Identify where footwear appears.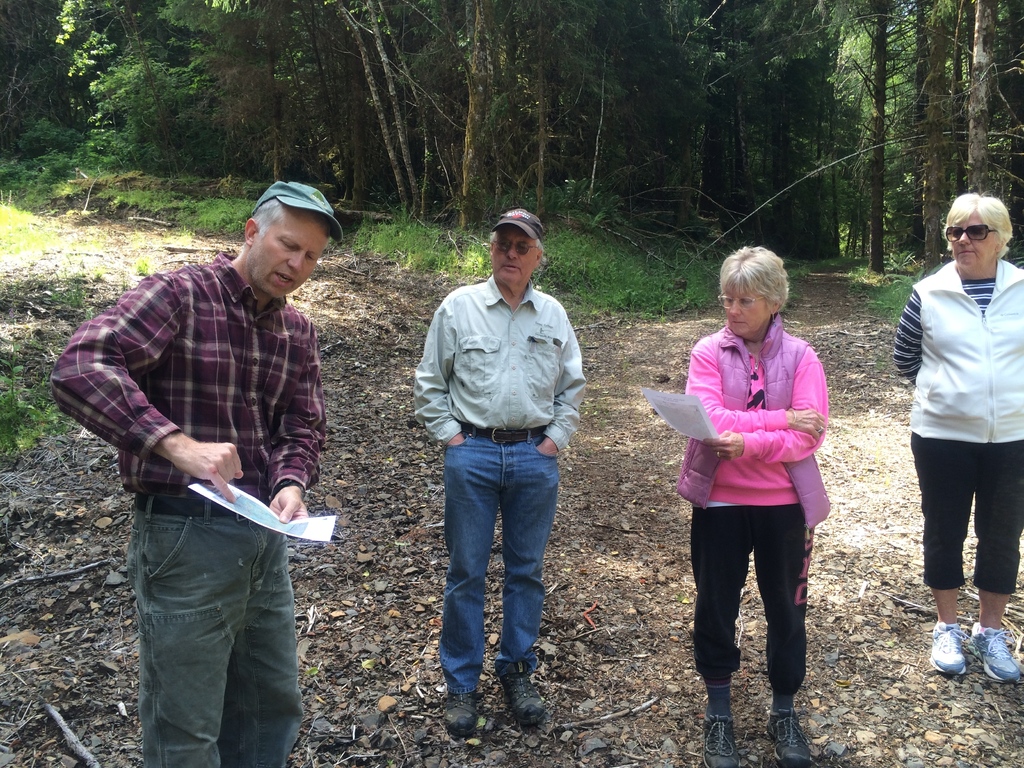
Appears at {"left": 970, "top": 620, "right": 1021, "bottom": 683}.
